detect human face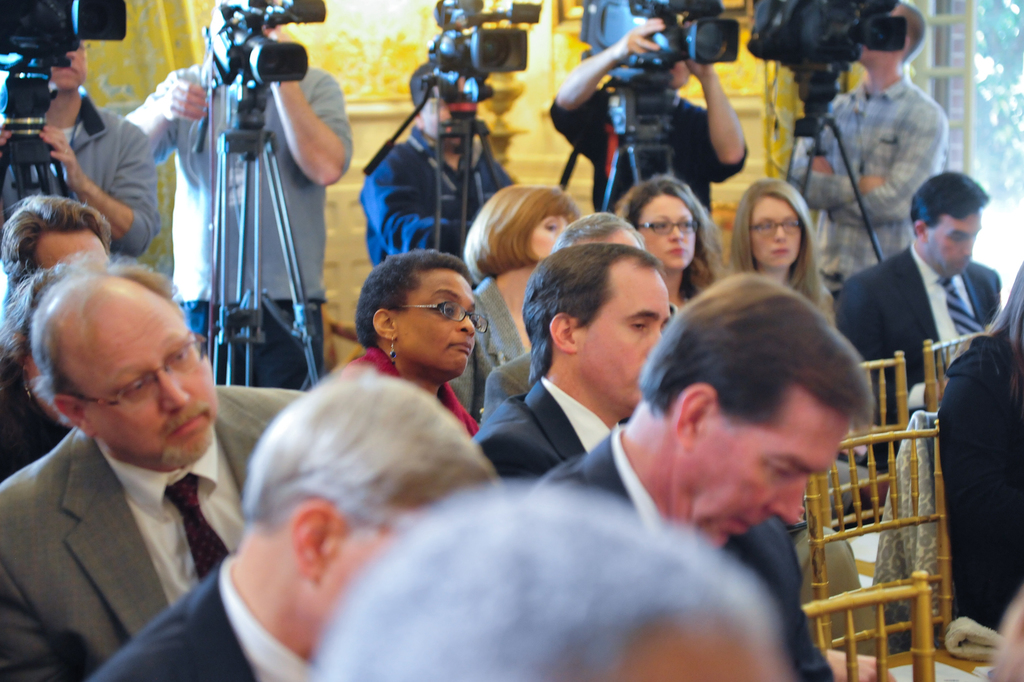
73,279,219,469
